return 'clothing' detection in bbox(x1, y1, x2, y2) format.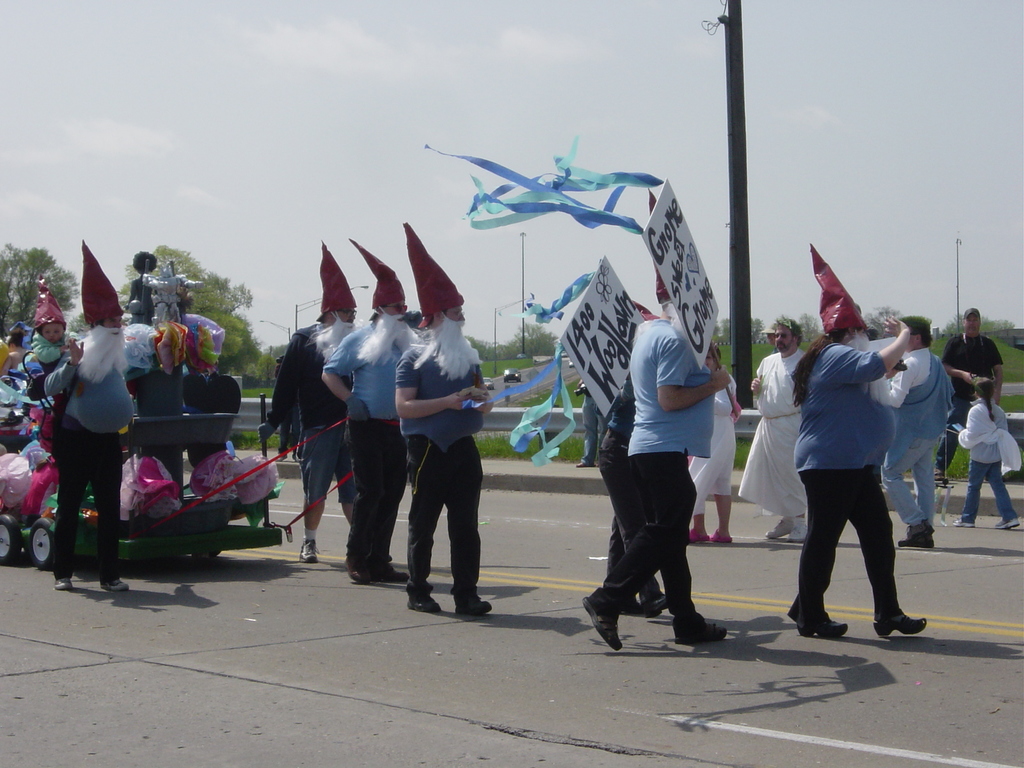
bbox(39, 343, 133, 582).
